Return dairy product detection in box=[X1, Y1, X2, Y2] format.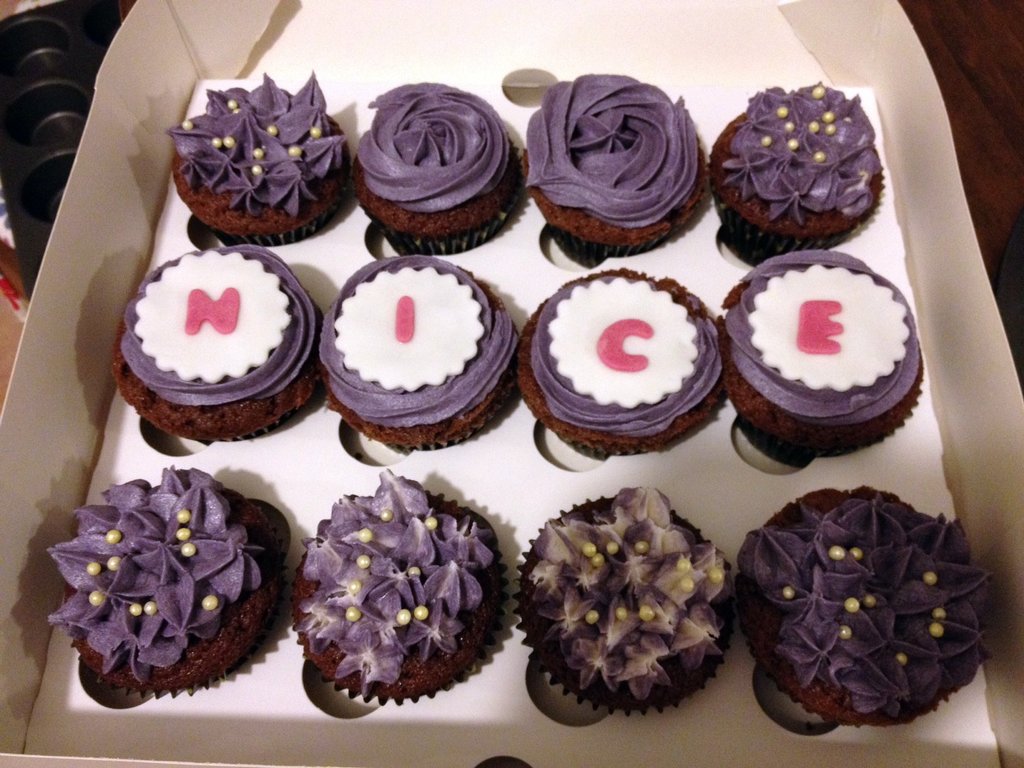
box=[515, 483, 727, 689].
